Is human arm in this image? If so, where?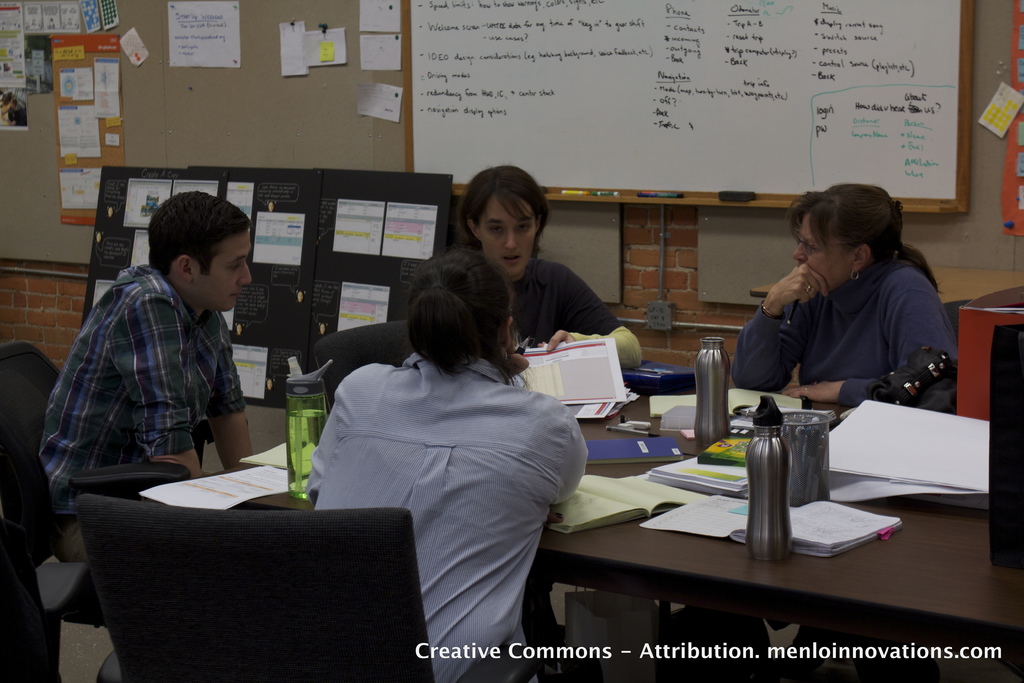
Yes, at <bbox>779, 278, 956, 412</bbox>.
